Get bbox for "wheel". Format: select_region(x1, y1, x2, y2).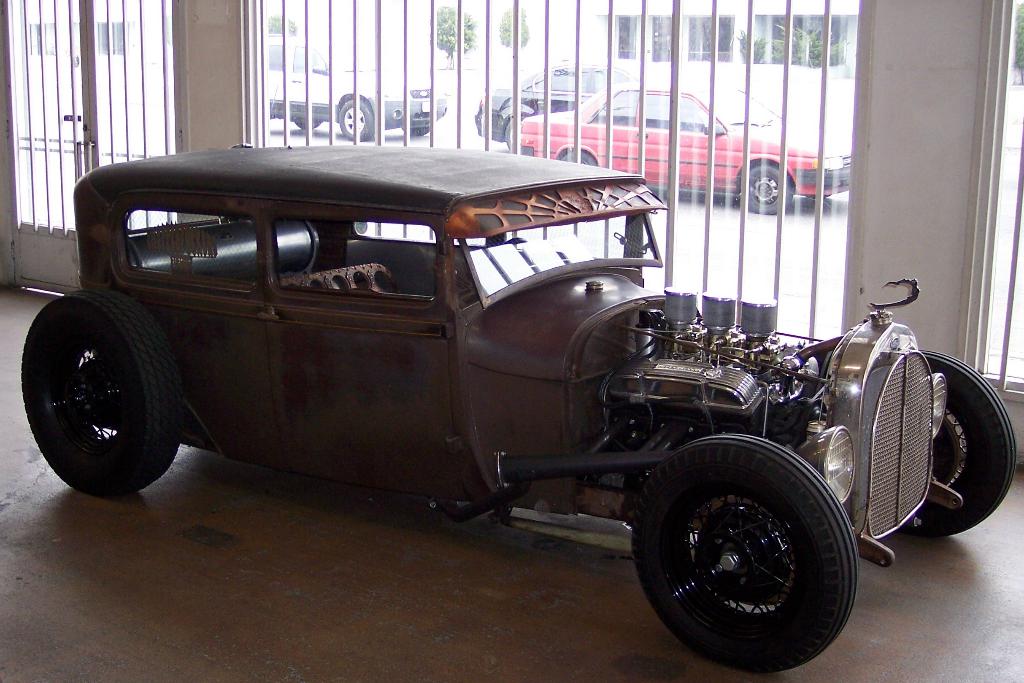
select_region(561, 151, 593, 168).
